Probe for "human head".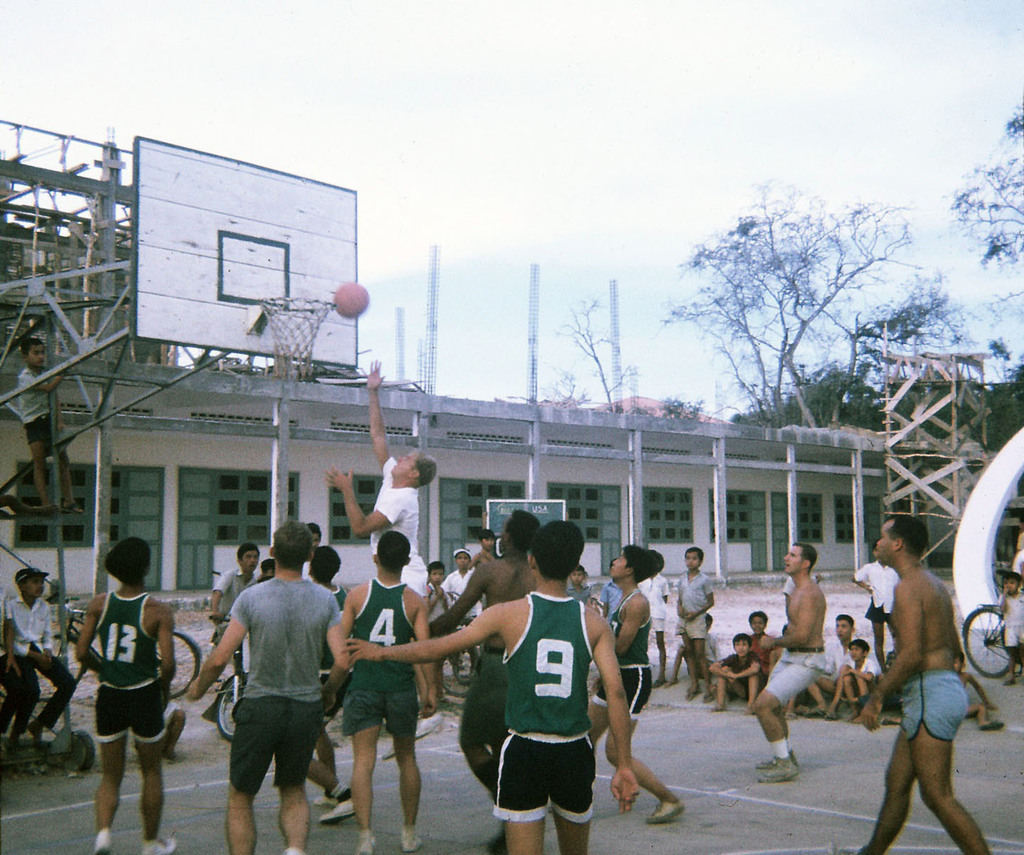
Probe result: left=782, top=539, right=822, bottom=575.
